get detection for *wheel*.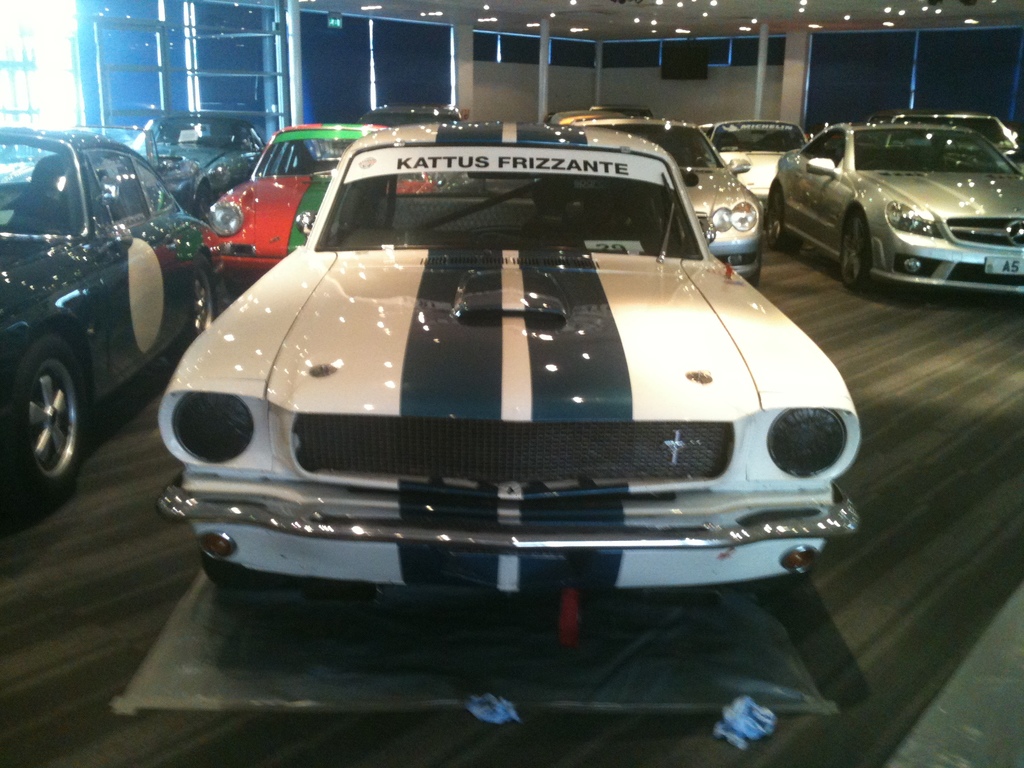
Detection: x1=767, y1=183, x2=799, y2=253.
